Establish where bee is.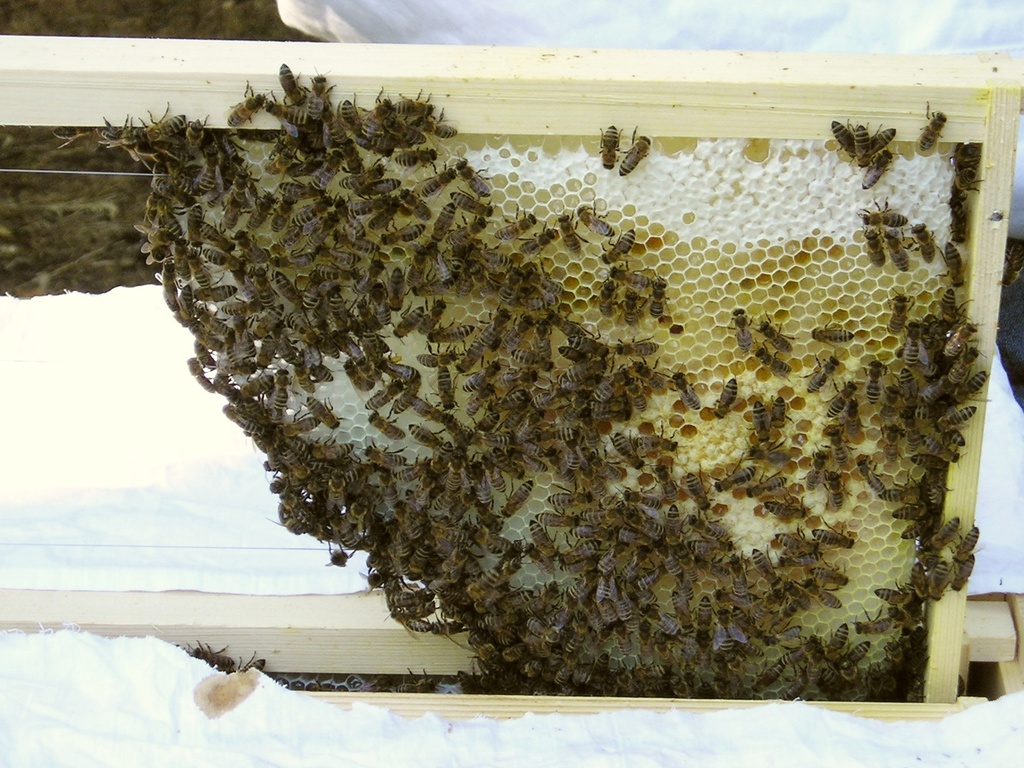
Established at [854,124,874,168].
